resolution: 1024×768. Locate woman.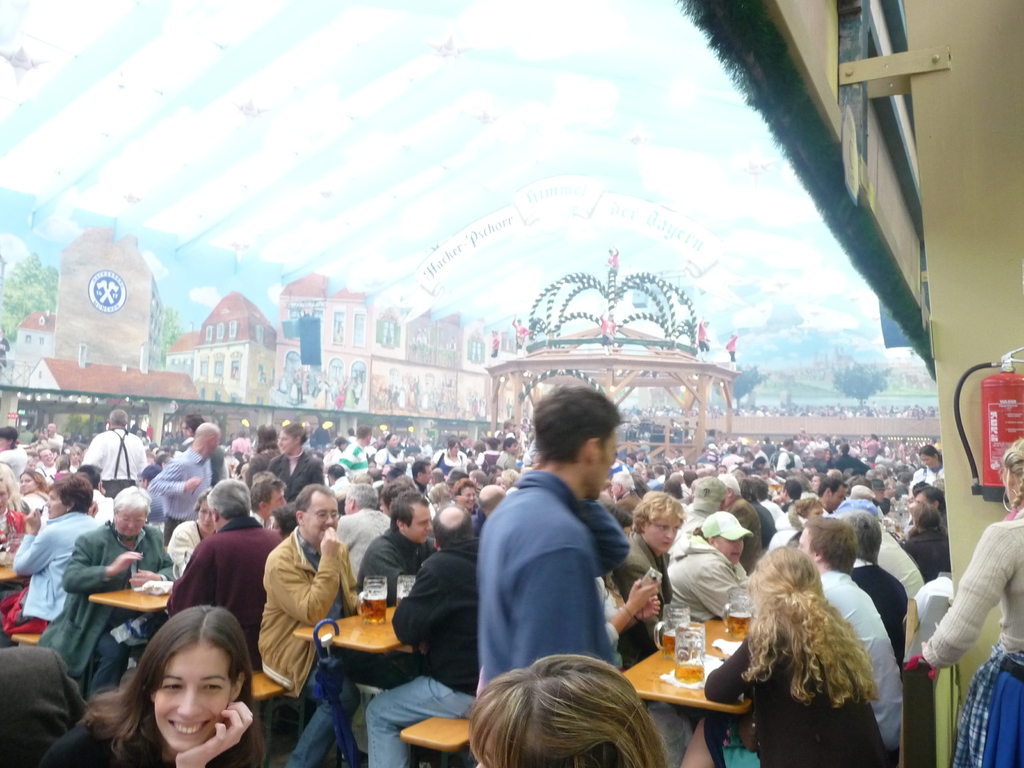
BBox(22, 465, 54, 516).
